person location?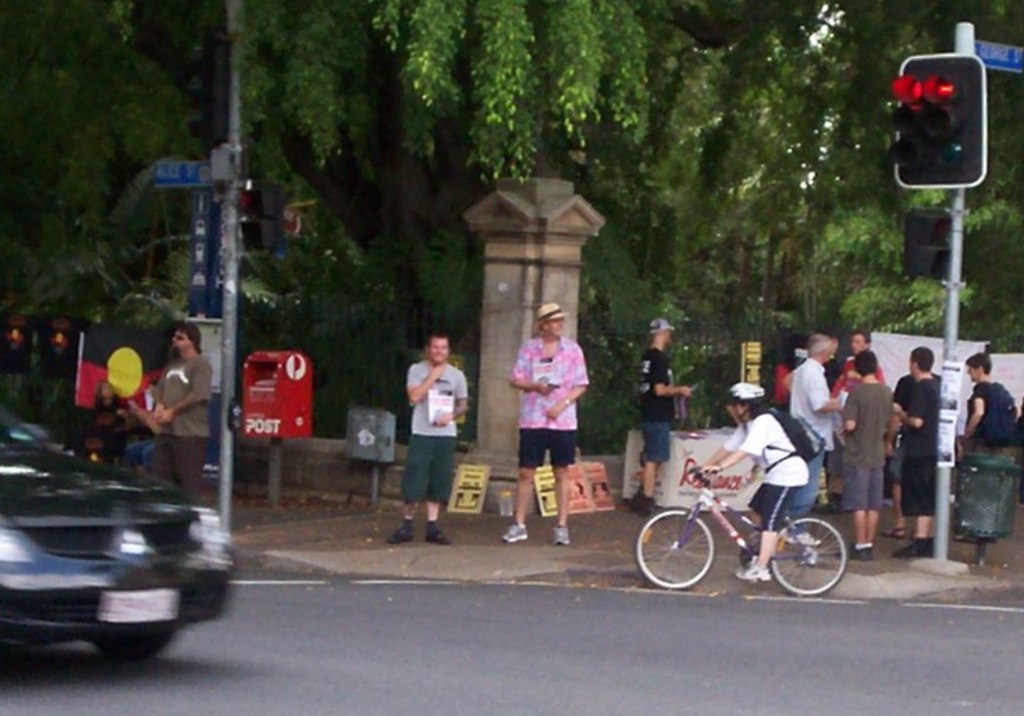
select_region(699, 389, 808, 583)
